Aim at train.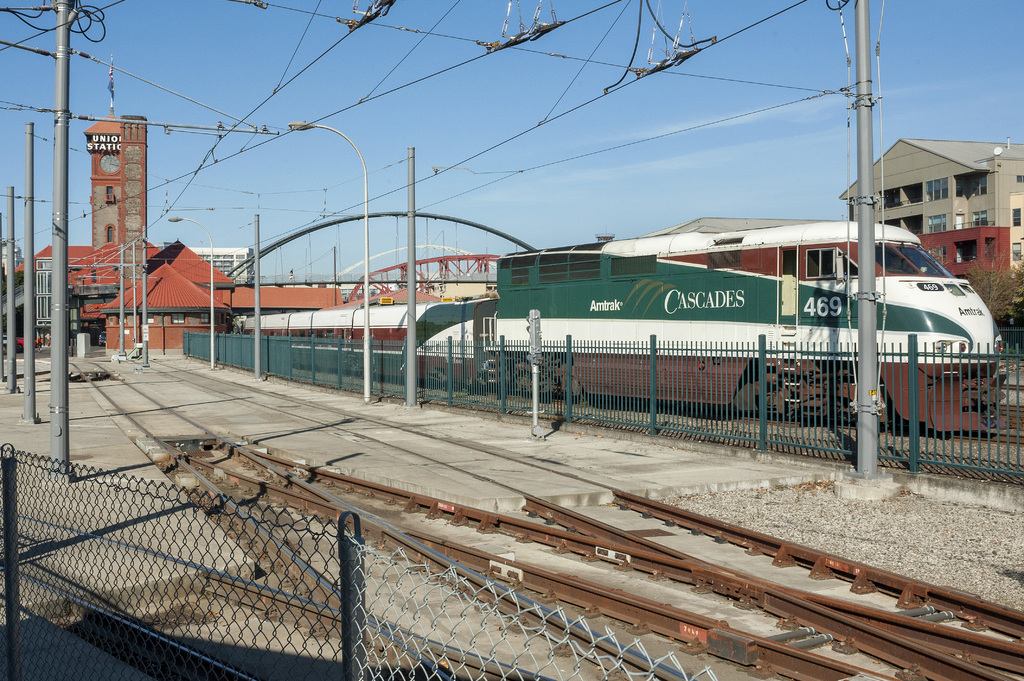
Aimed at (x1=241, y1=220, x2=1002, y2=433).
